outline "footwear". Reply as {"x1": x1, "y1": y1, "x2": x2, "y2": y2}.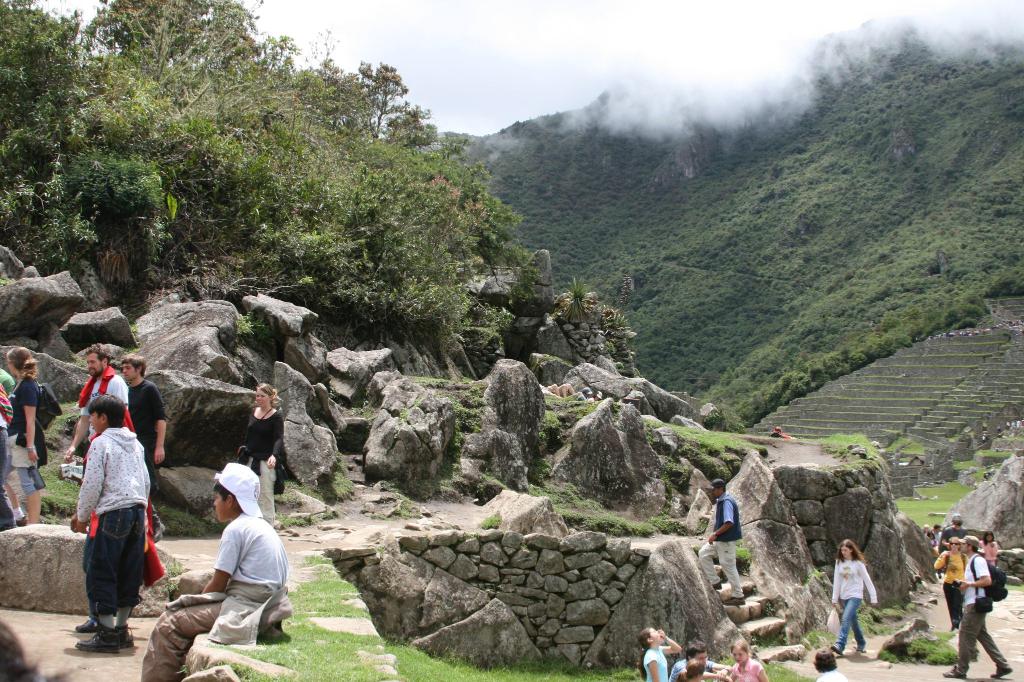
{"x1": 943, "y1": 663, "x2": 966, "y2": 679}.
